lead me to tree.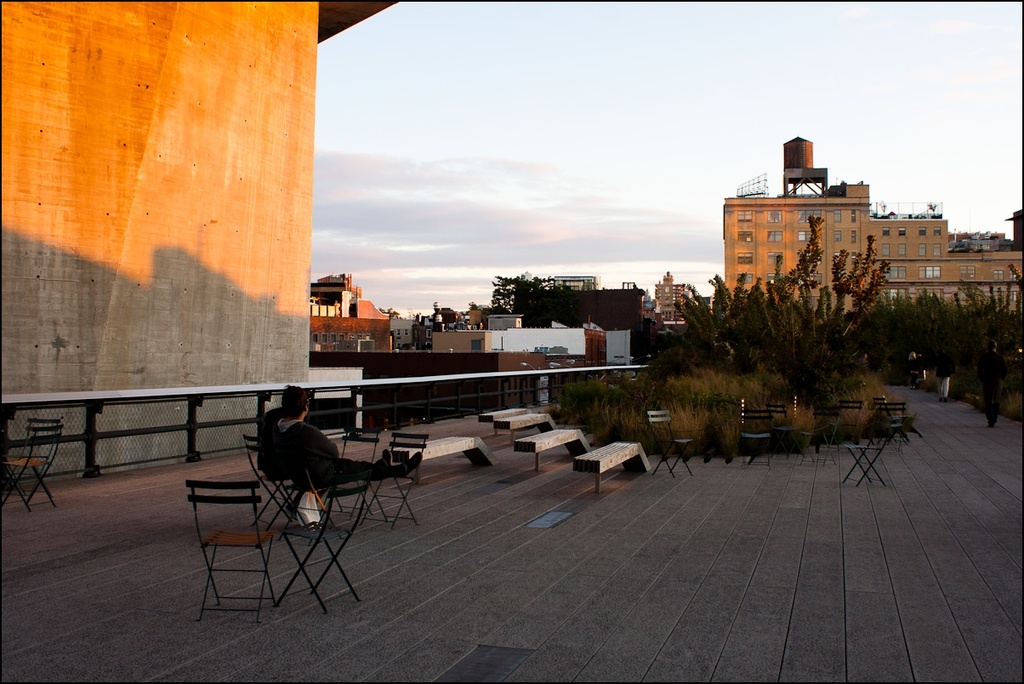
Lead to pyautogui.locateOnScreen(660, 277, 922, 413).
